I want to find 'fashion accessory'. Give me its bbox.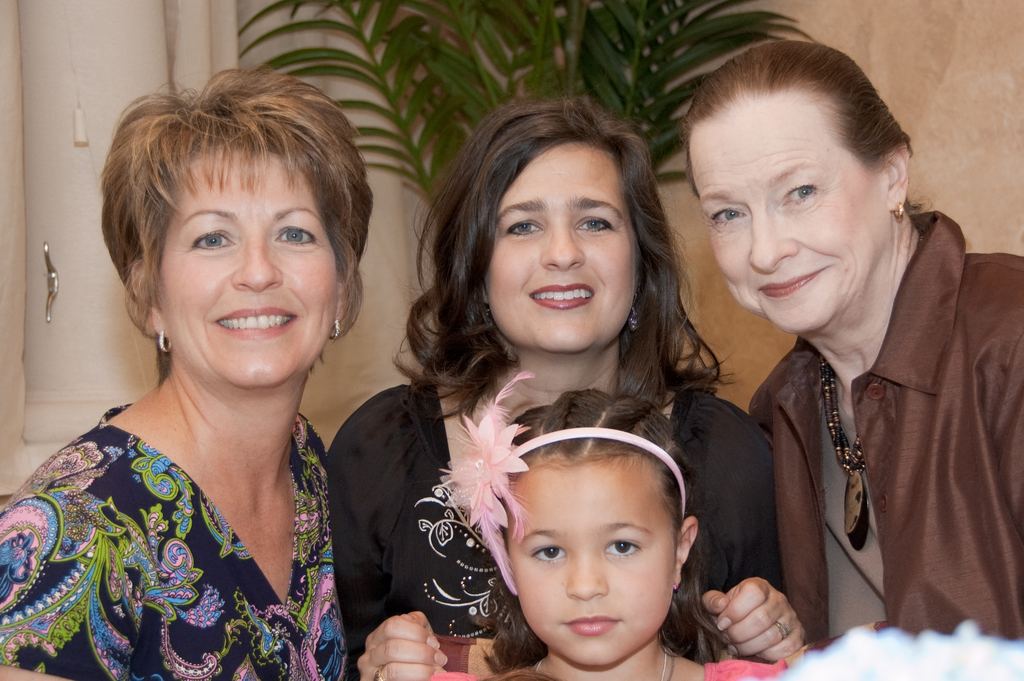
[x1=429, y1=369, x2=685, y2=598].
